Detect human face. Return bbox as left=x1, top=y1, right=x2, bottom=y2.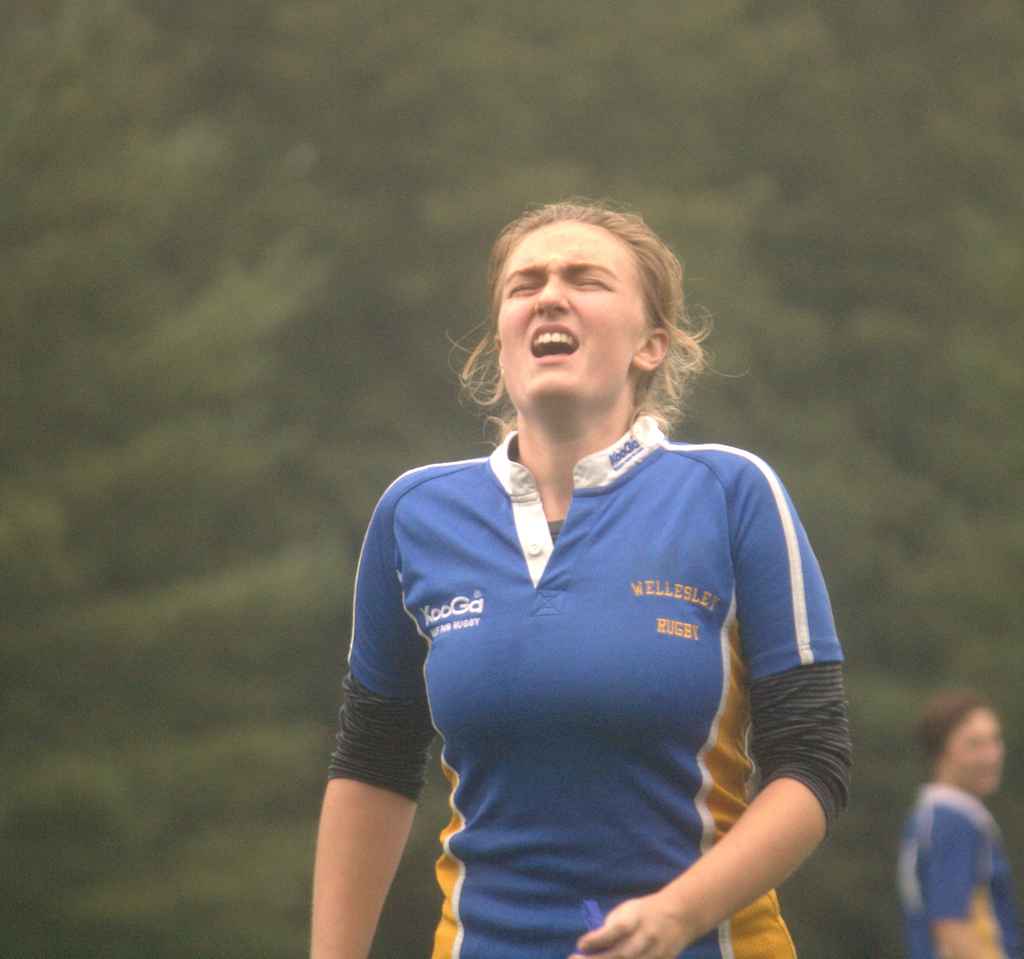
left=499, top=220, right=640, bottom=425.
